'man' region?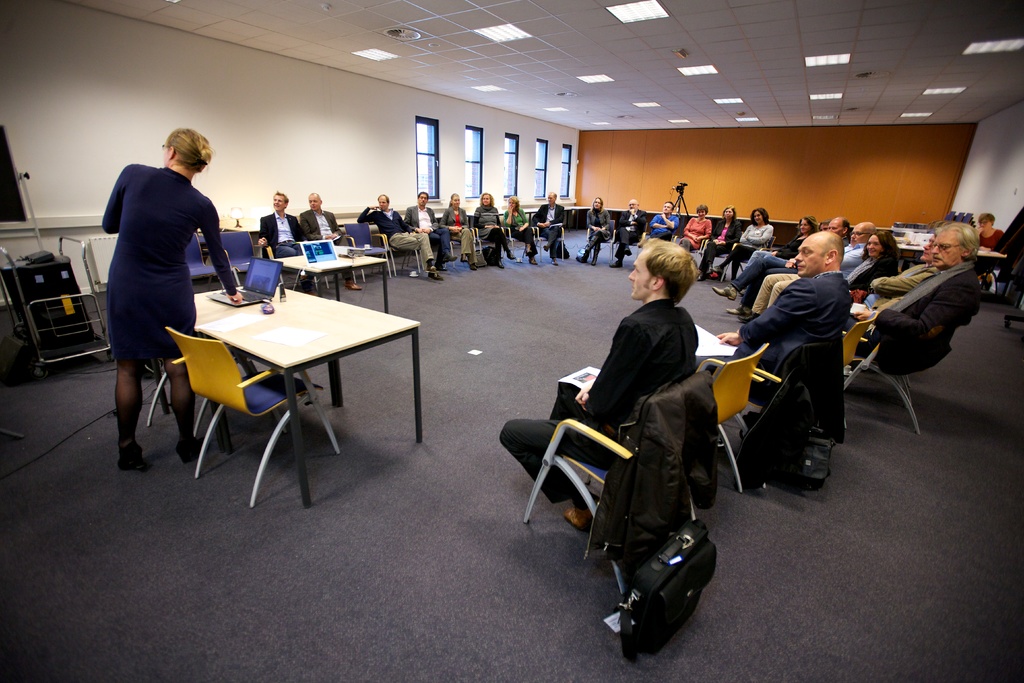
[x1=859, y1=223, x2=977, y2=382]
